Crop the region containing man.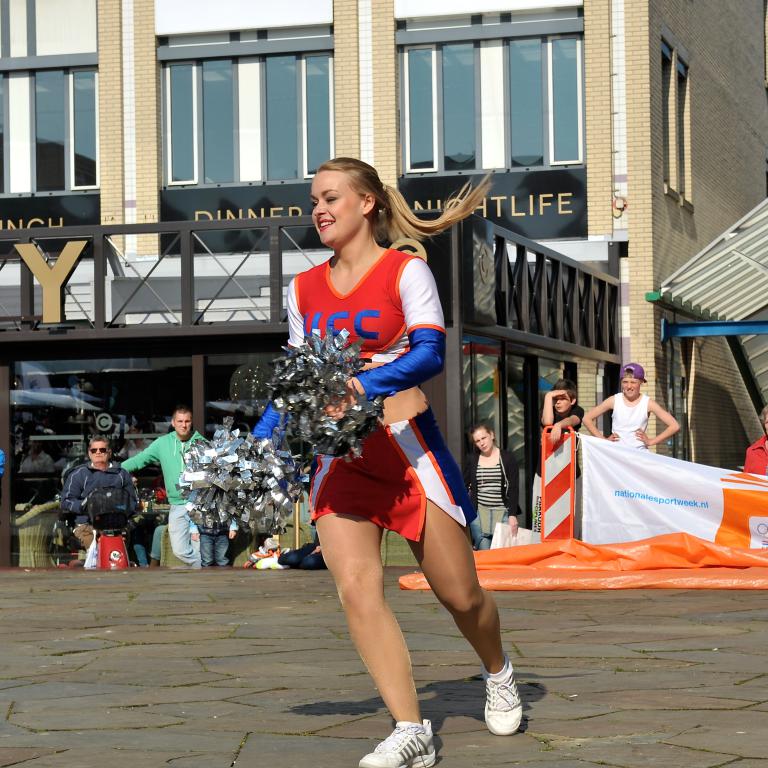
Crop region: (x1=57, y1=432, x2=139, y2=555).
